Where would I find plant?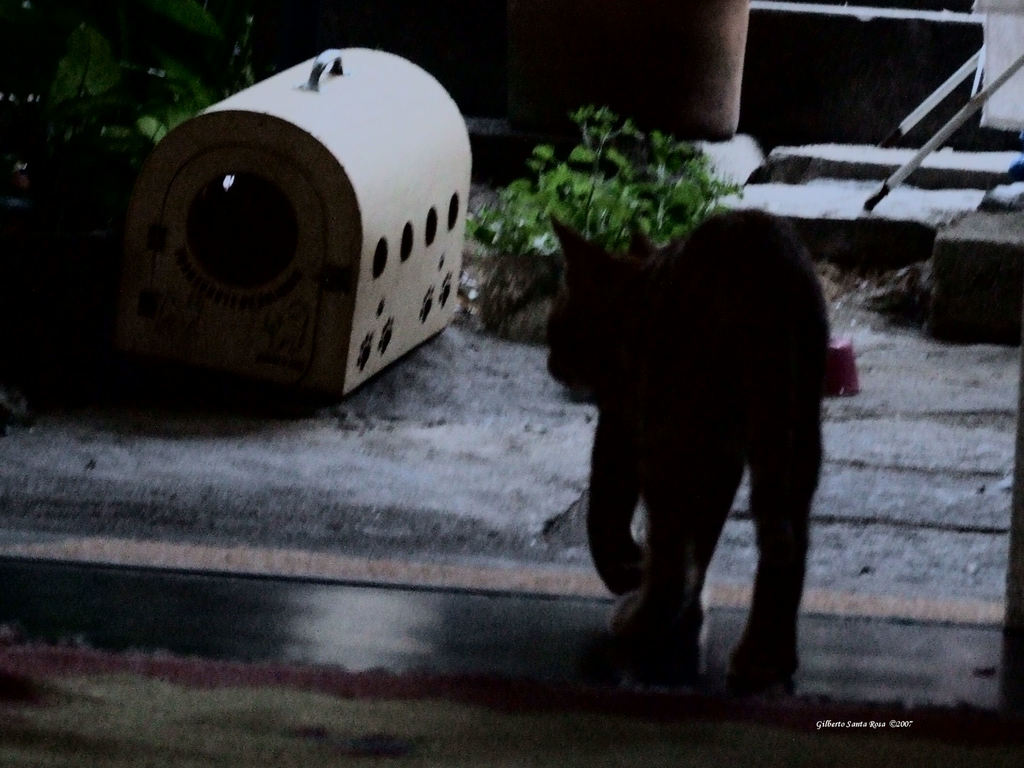
At 488/100/748/249.
